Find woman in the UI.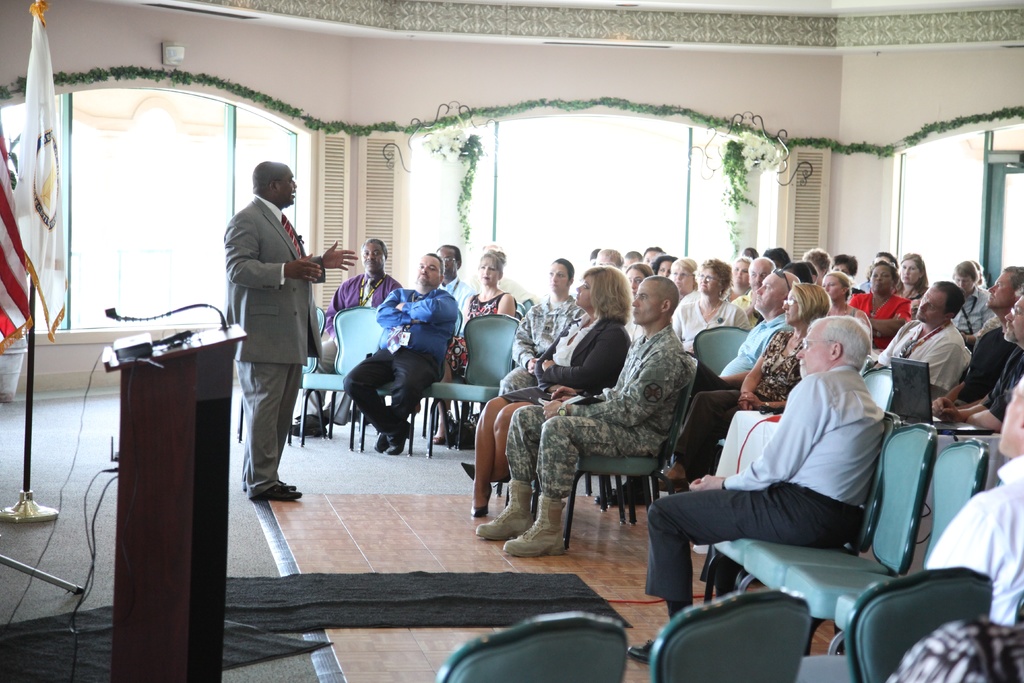
UI element at locate(827, 257, 855, 273).
